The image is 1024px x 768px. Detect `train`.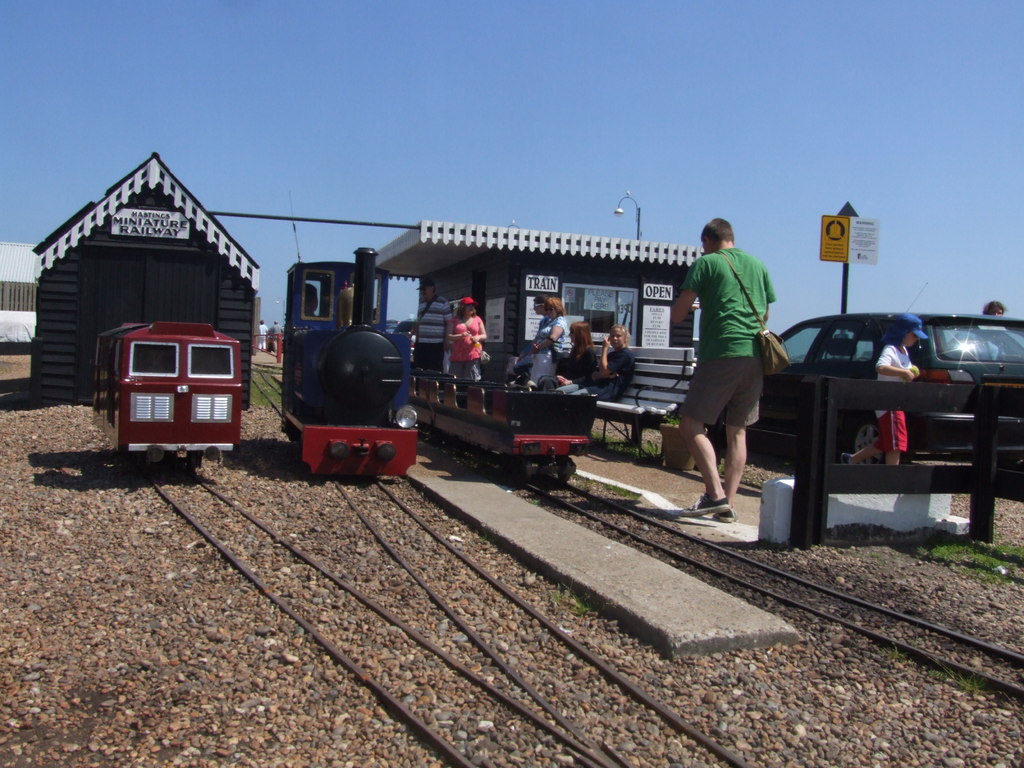
Detection: locate(281, 249, 417, 477).
